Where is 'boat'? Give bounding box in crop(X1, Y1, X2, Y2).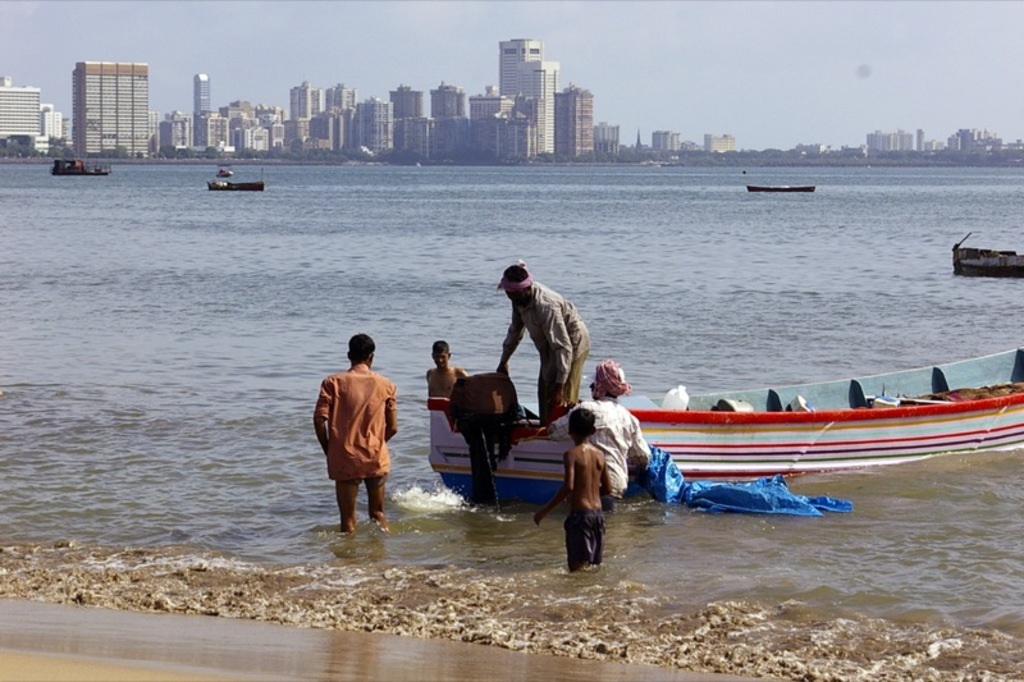
crop(424, 338, 1023, 526).
